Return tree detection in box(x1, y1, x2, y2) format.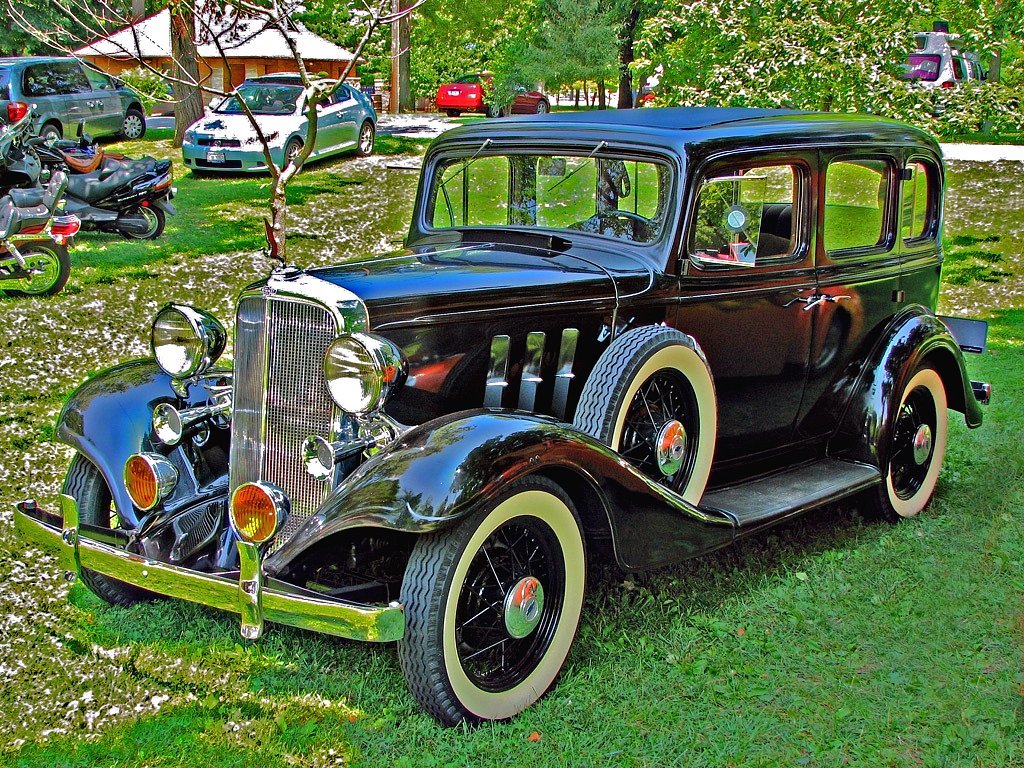
box(295, 0, 541, 107).
